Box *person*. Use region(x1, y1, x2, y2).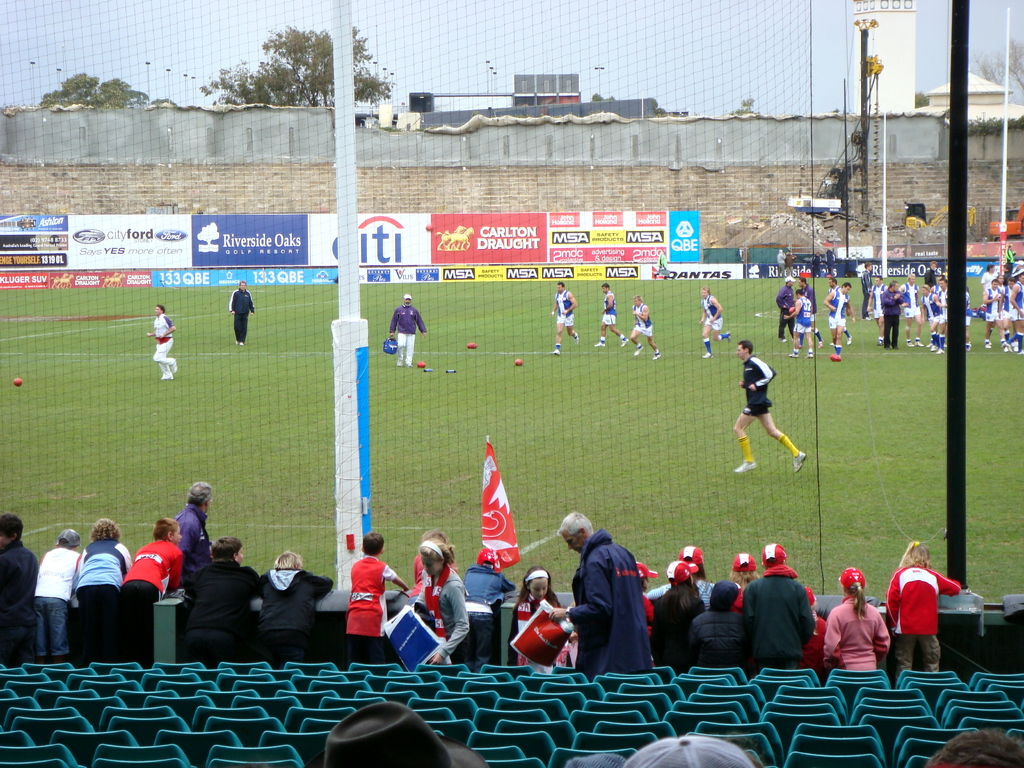
region(774, 271, 798, 340).
